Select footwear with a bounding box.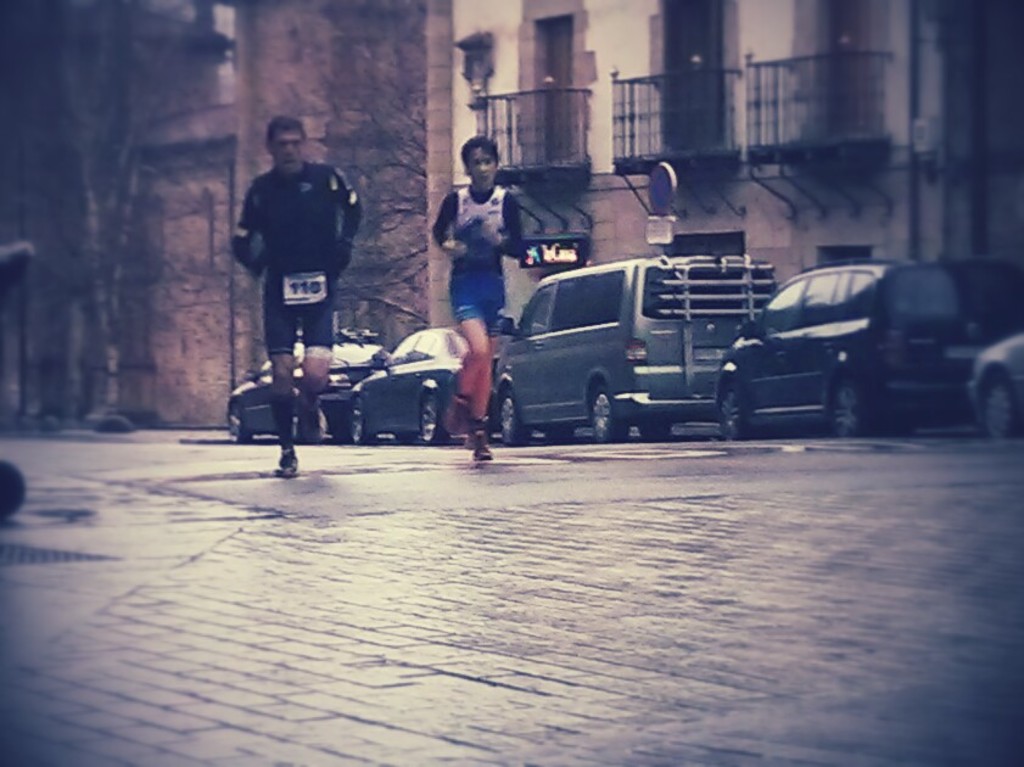
box(460, 426, 491, 463).
